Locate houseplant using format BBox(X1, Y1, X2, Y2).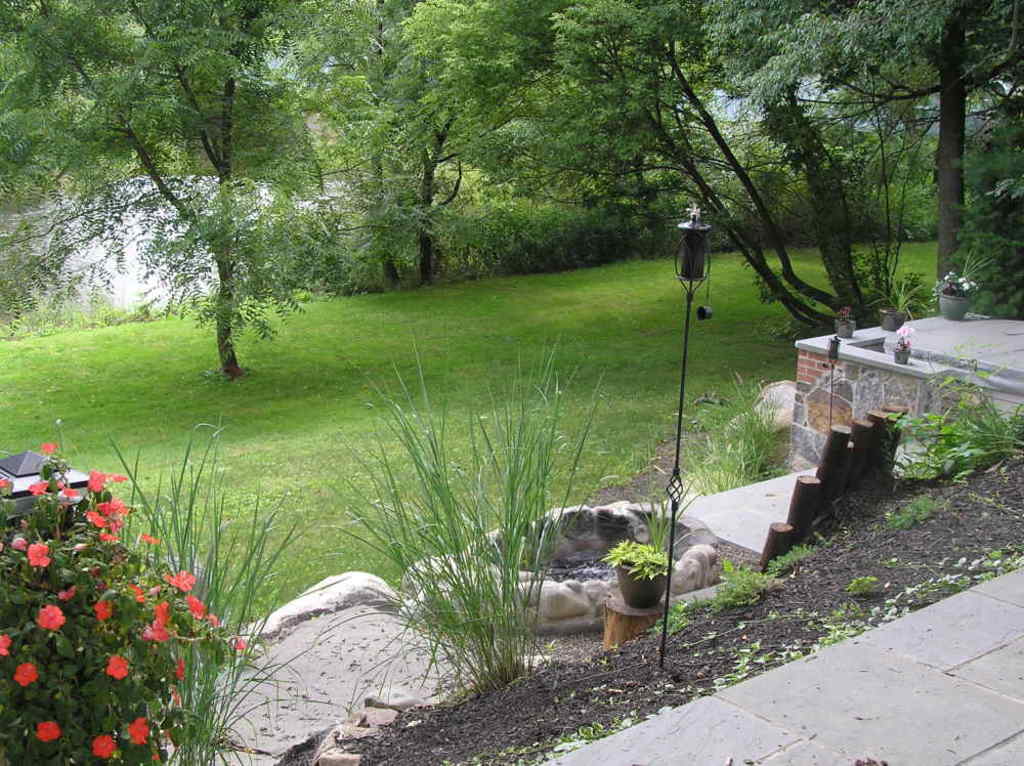
BBox(837, 306, 858, 341).
